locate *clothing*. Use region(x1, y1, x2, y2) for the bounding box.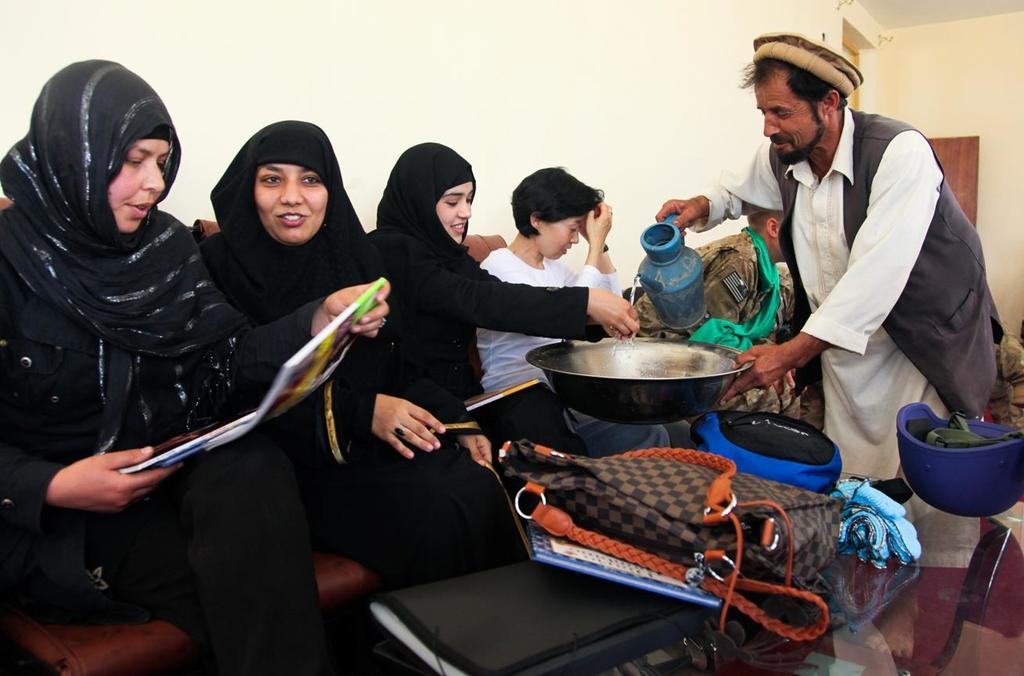
region(727, 83, 995, 502).
